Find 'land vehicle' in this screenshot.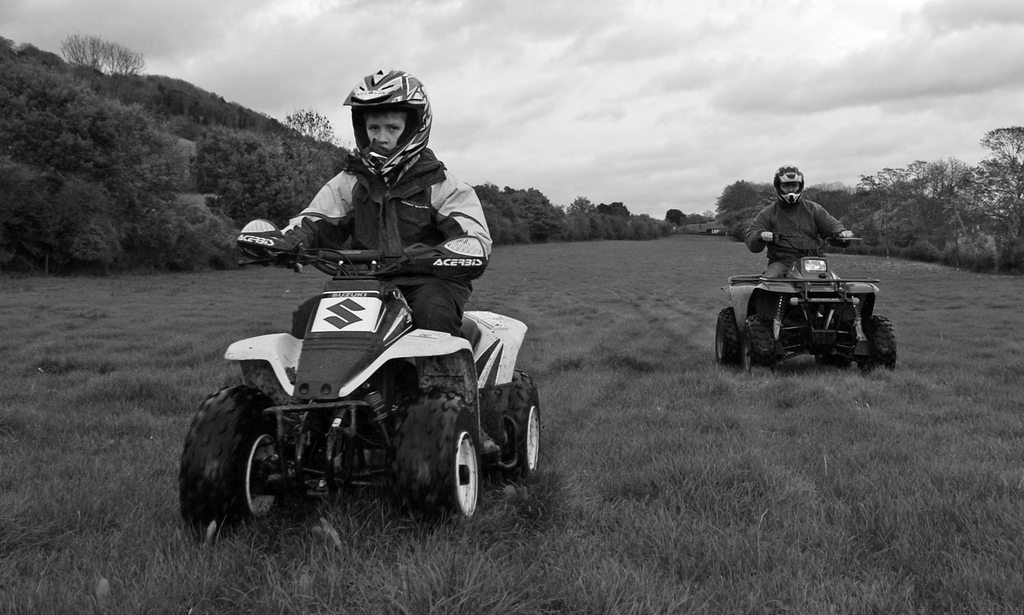
The bounding box for 'land vehicle' is locate(181, 227, 541, 516).
